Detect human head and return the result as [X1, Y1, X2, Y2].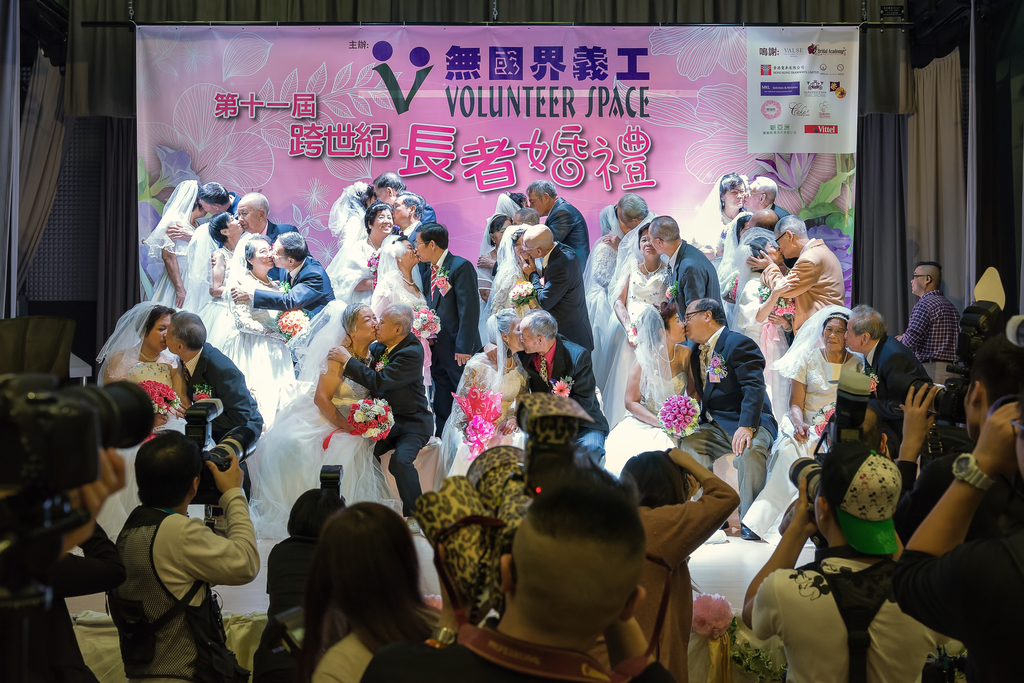
[388, 190, 424, 227].
